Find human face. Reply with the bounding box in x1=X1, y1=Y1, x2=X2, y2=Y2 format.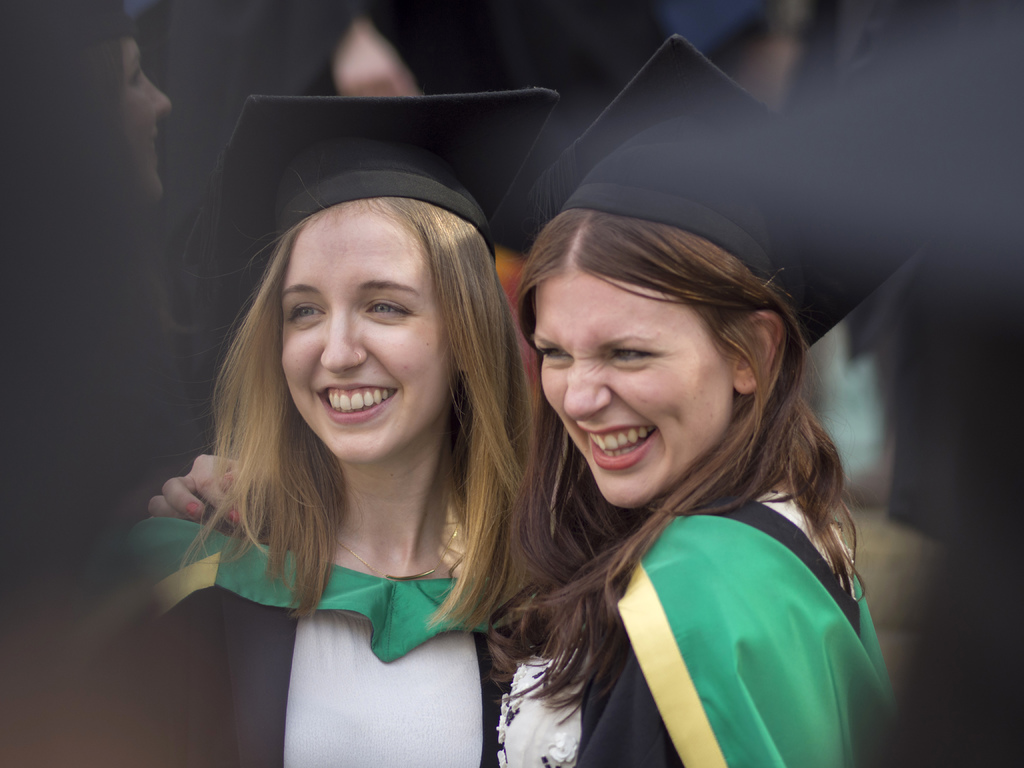
x1=123, y1=36, x2=173, y2=204.
